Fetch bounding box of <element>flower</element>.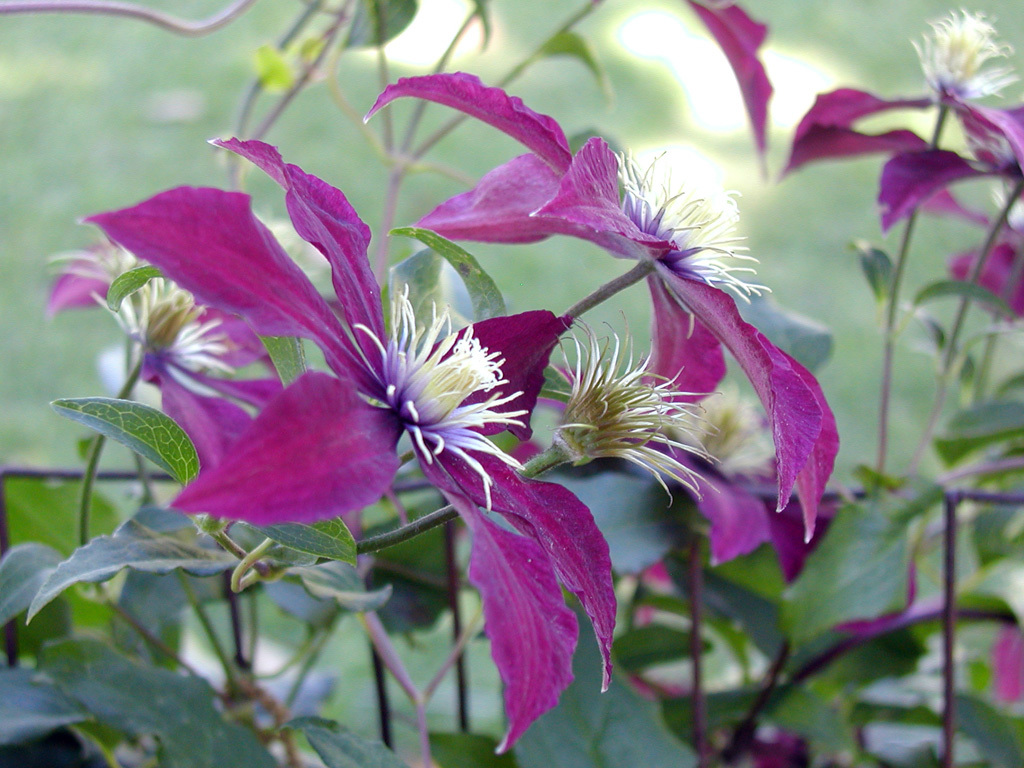
Bbox: {"x1": 548, "y1": 312, "x2": 724, "y2": 509}.
